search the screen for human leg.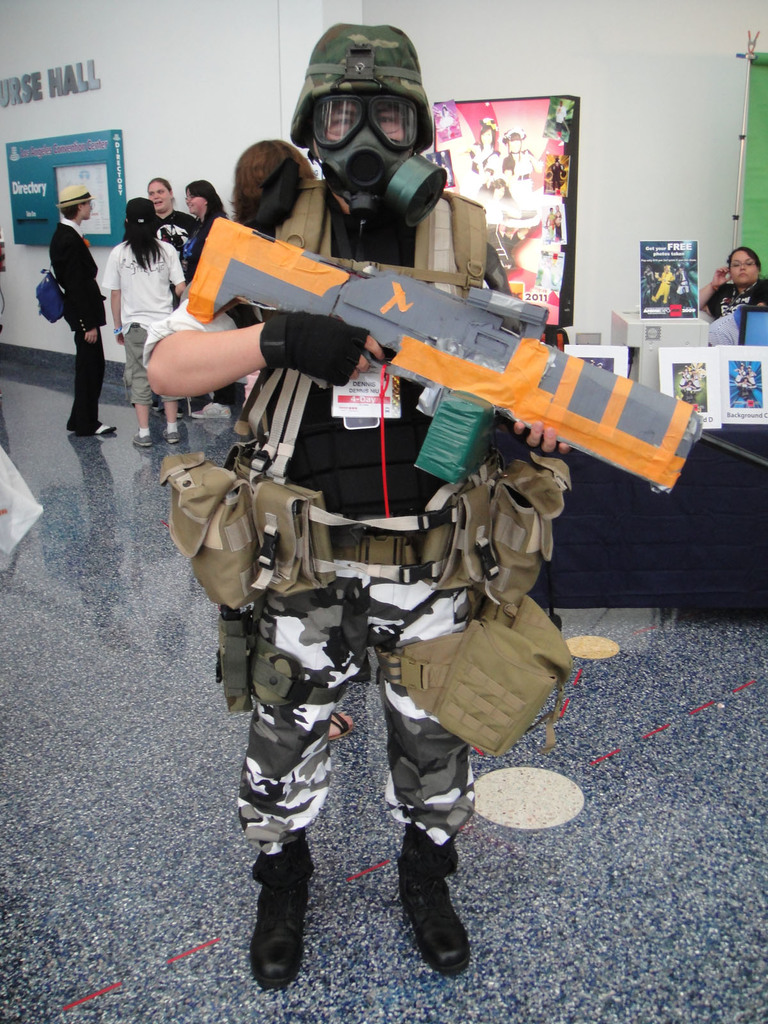
Found at detection(67, 319, 119, 437).
